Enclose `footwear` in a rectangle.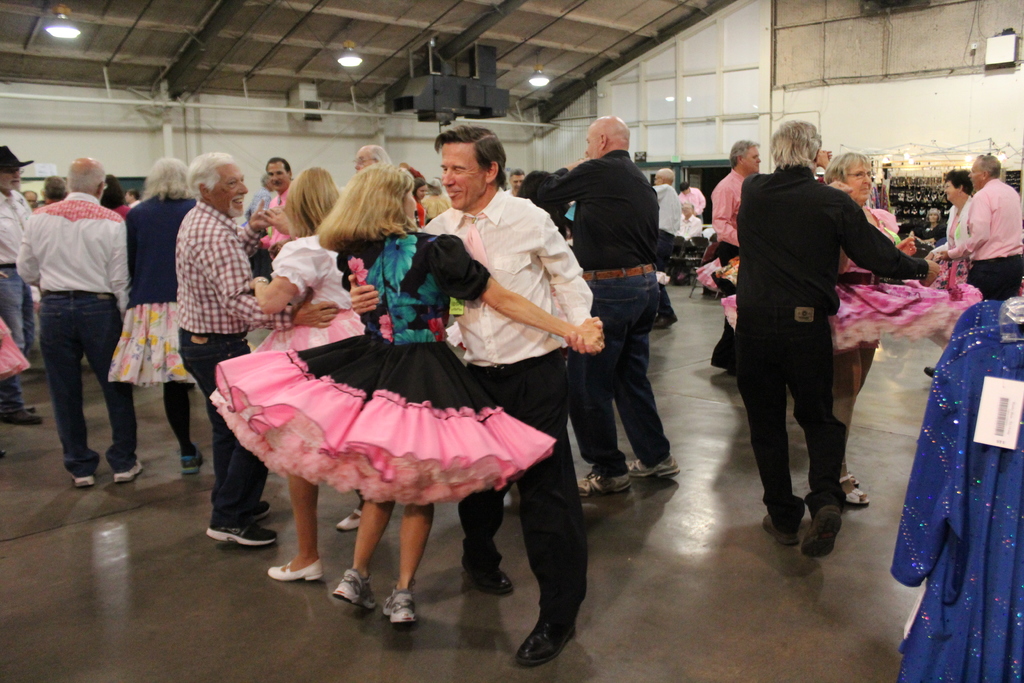
(514,617,575,667).
